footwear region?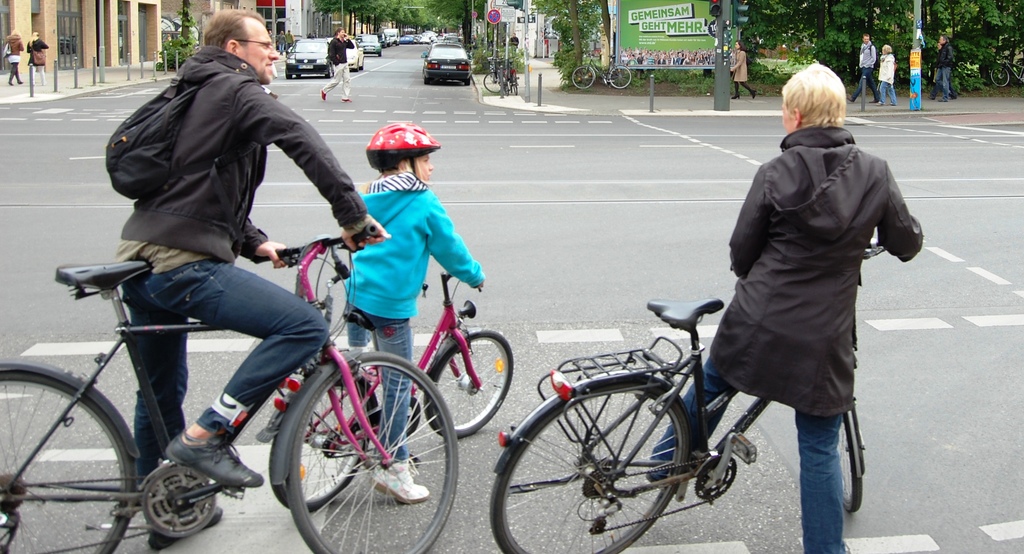
<bbox>13, 77, 21, 85</bbox>
